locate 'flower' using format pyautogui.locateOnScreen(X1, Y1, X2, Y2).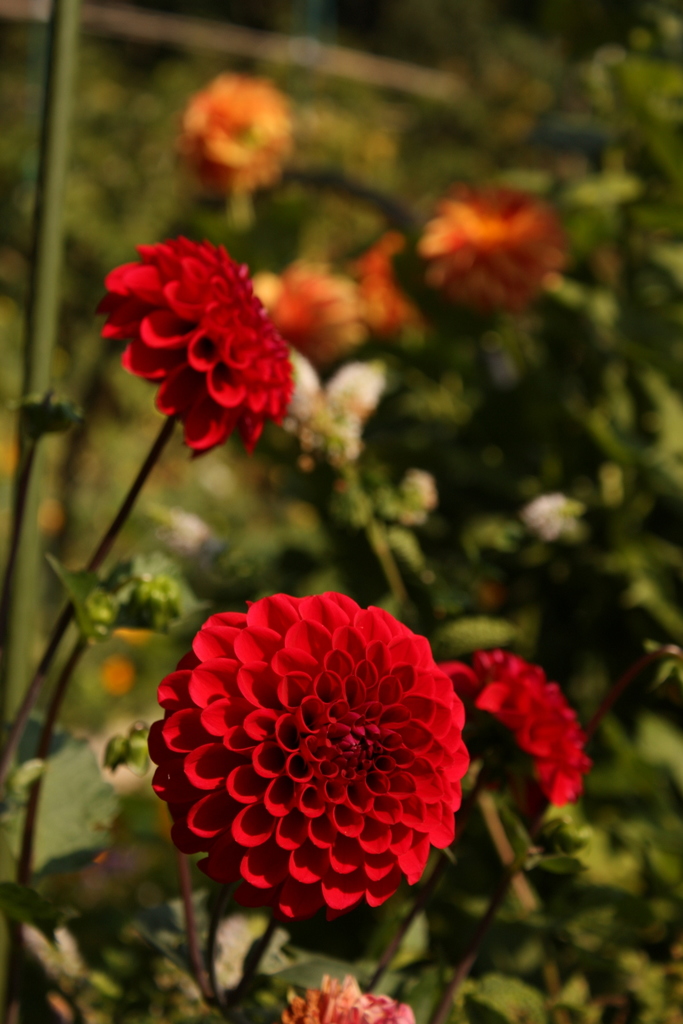
pyautogui.locateOnScreen(348, 228, 429, 335).
